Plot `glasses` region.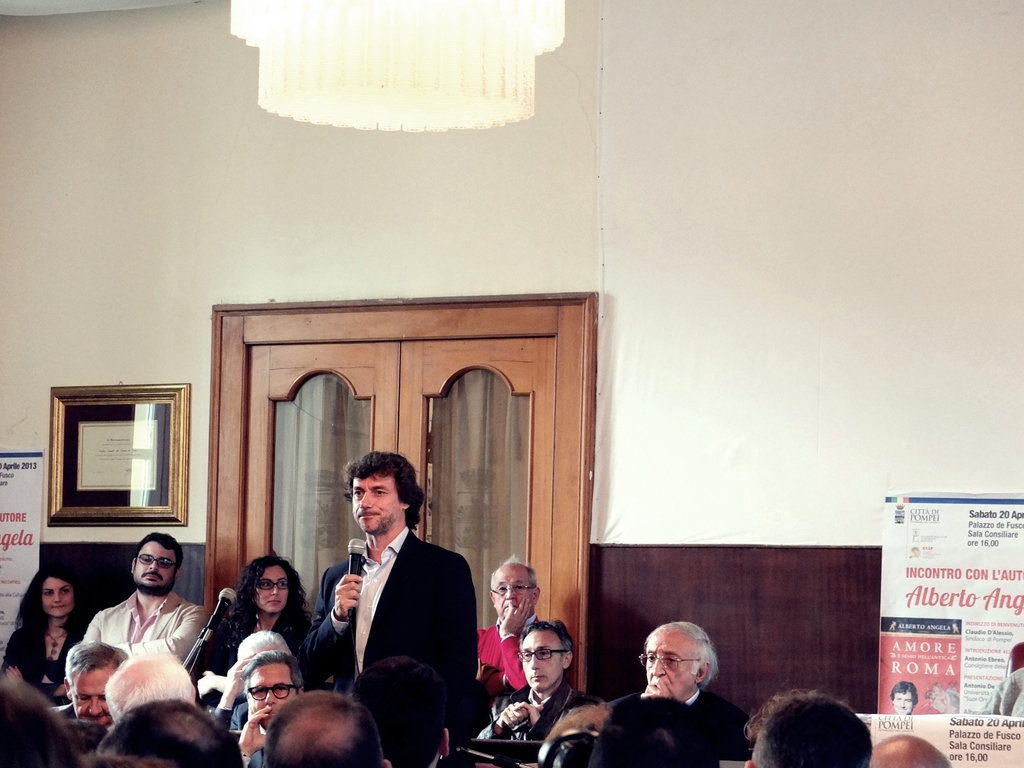
Plotted at (247,684,296,700).
